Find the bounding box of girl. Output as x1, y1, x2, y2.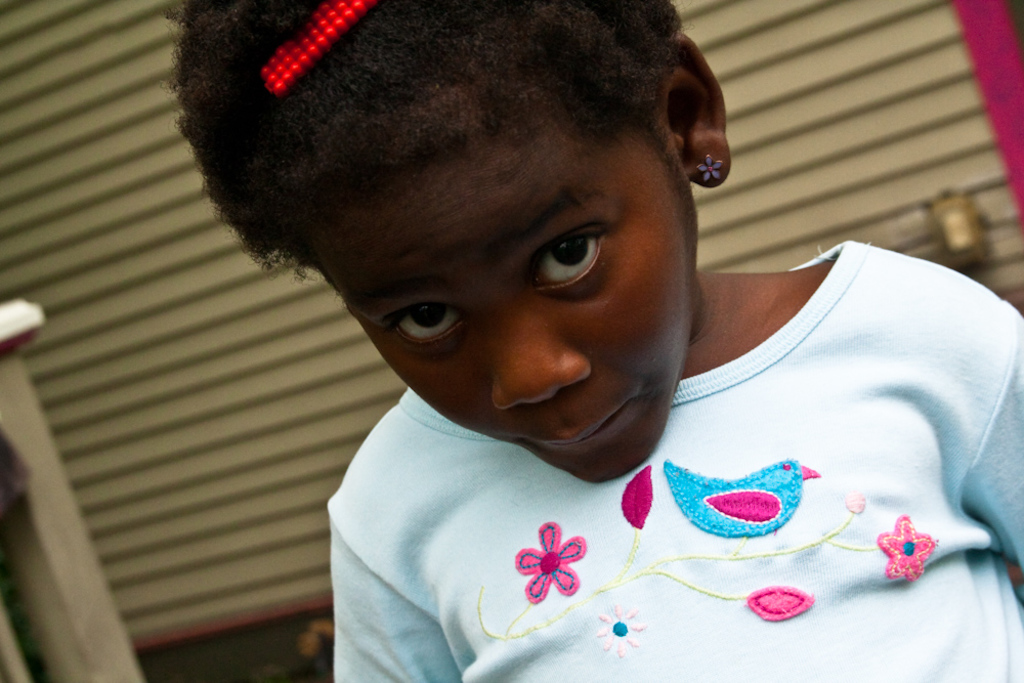
161, 0, 1023, 682.
